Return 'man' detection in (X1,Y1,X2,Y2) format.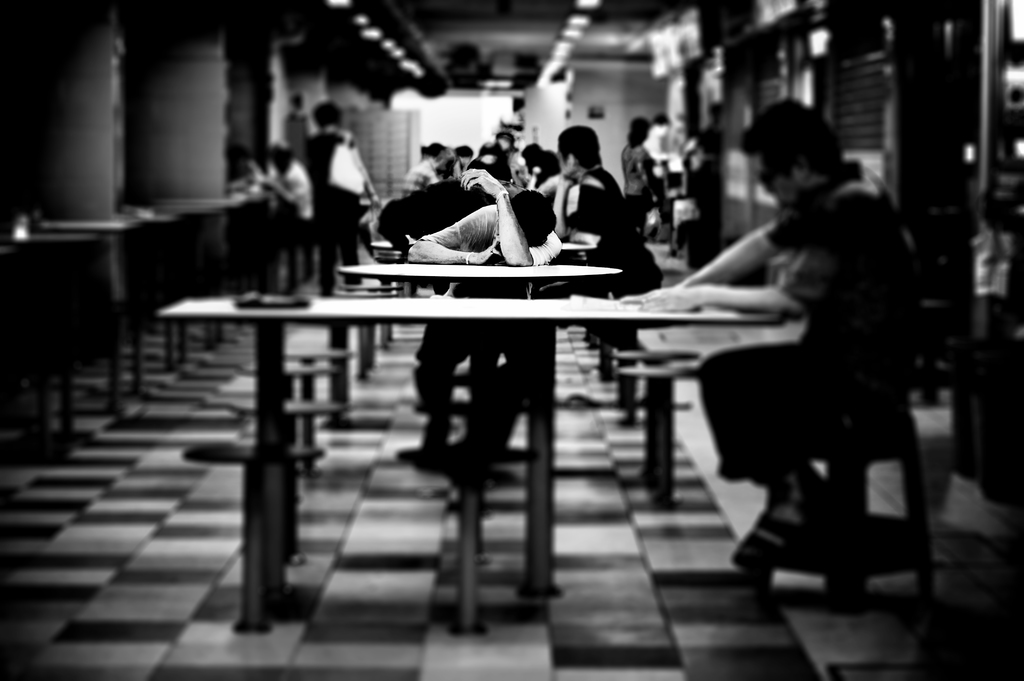
(624,102,921,560).
